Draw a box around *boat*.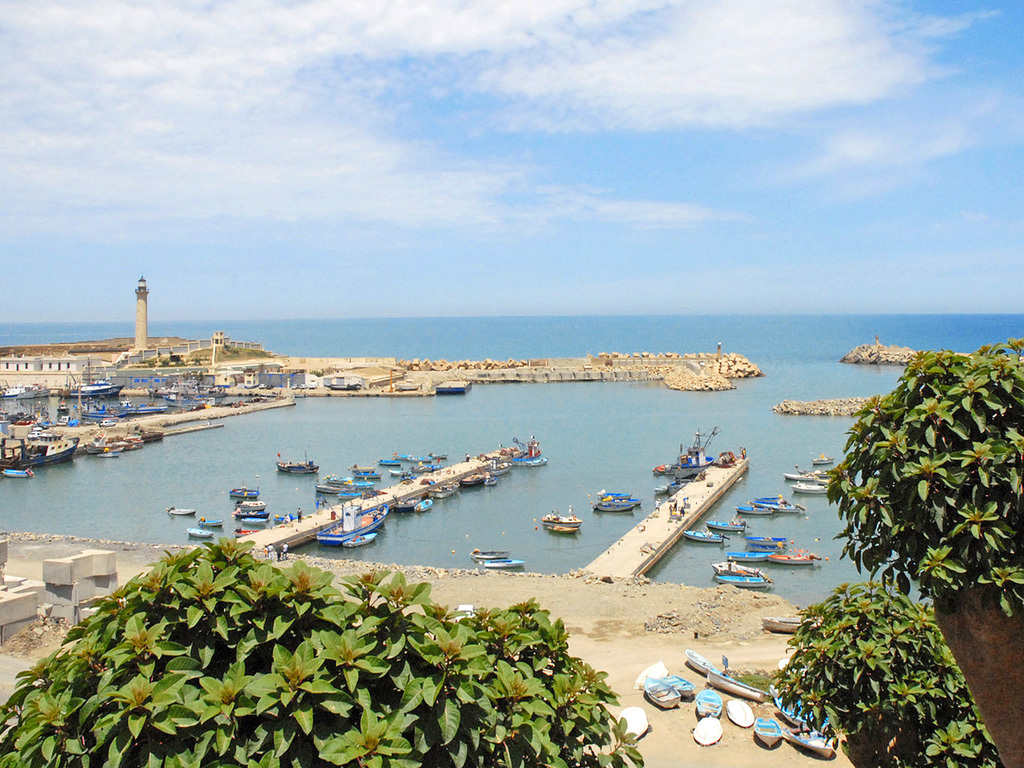
bbox(748, 531, 791, 545).
